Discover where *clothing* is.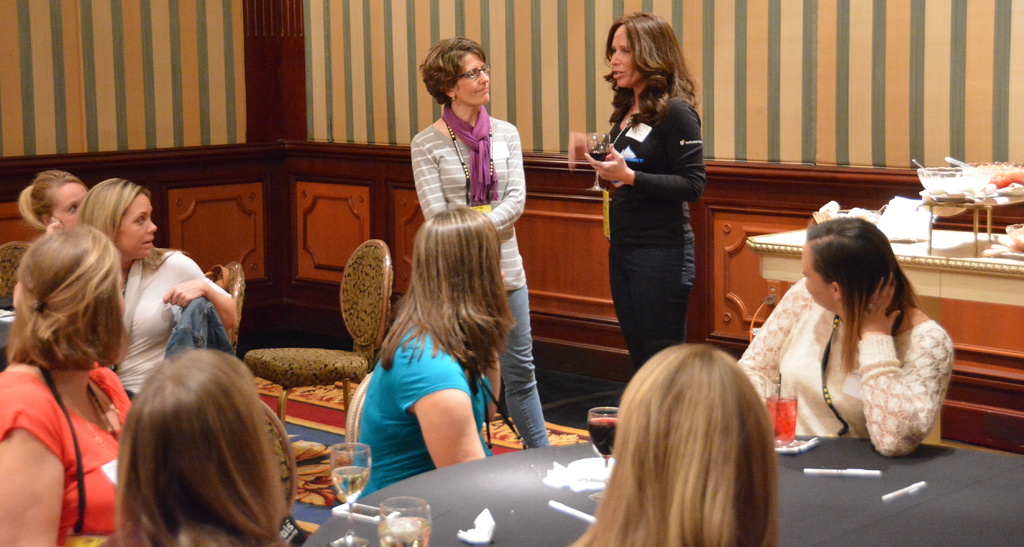
Discovered at (x1=607, y1=107, x2=698, y2=371).
